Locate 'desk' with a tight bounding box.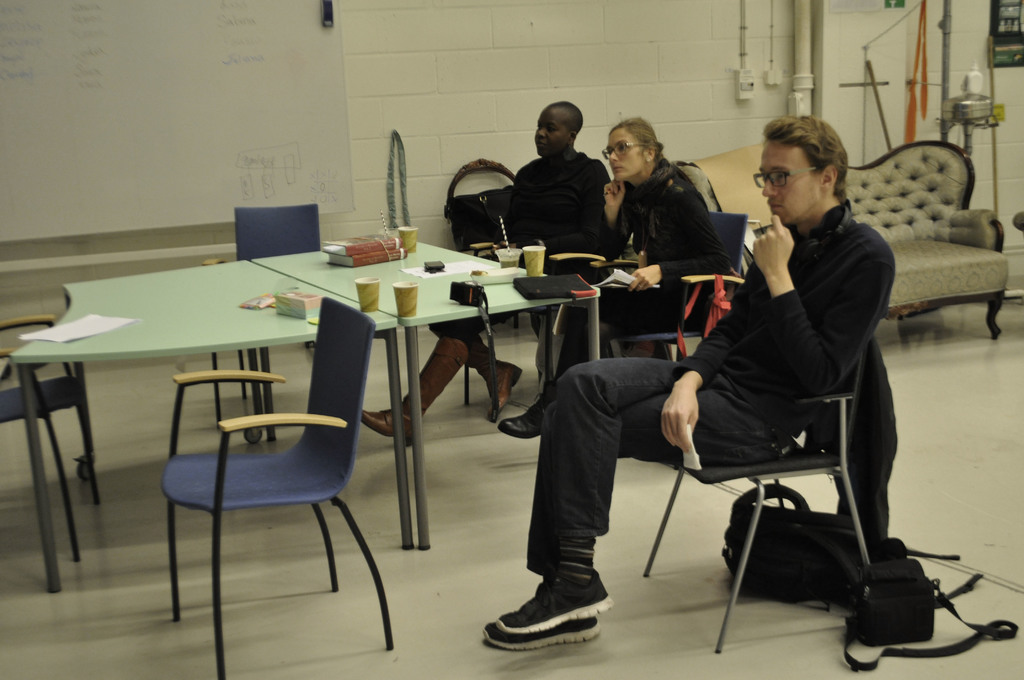
<bbox>13, 259, 396, 591</bbox>.
